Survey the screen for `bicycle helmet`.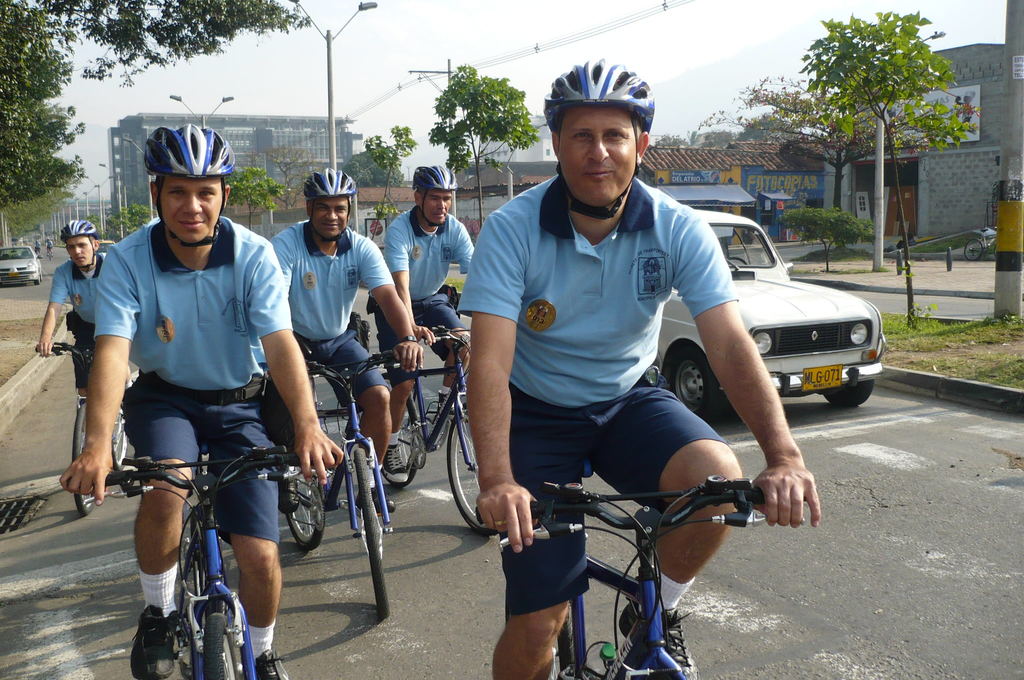
Survey found: 540:53:655:134.
